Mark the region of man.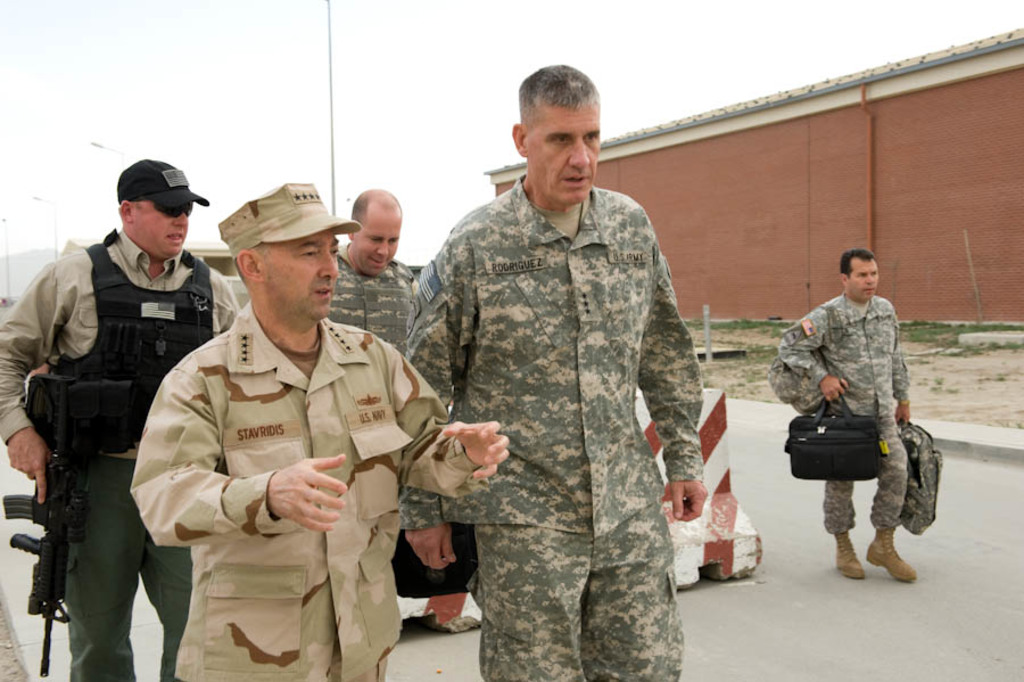
Region: region(328, 190, 418, 355).
